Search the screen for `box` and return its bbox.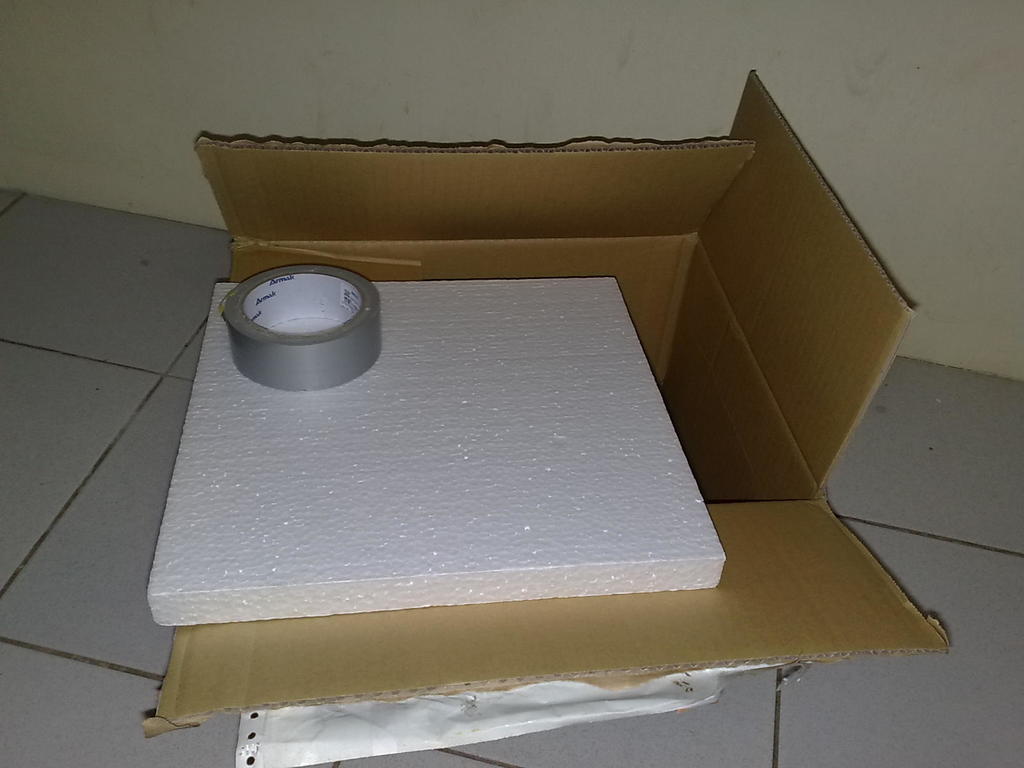
Found: left=13, top=67, right=950, bottom=753.
